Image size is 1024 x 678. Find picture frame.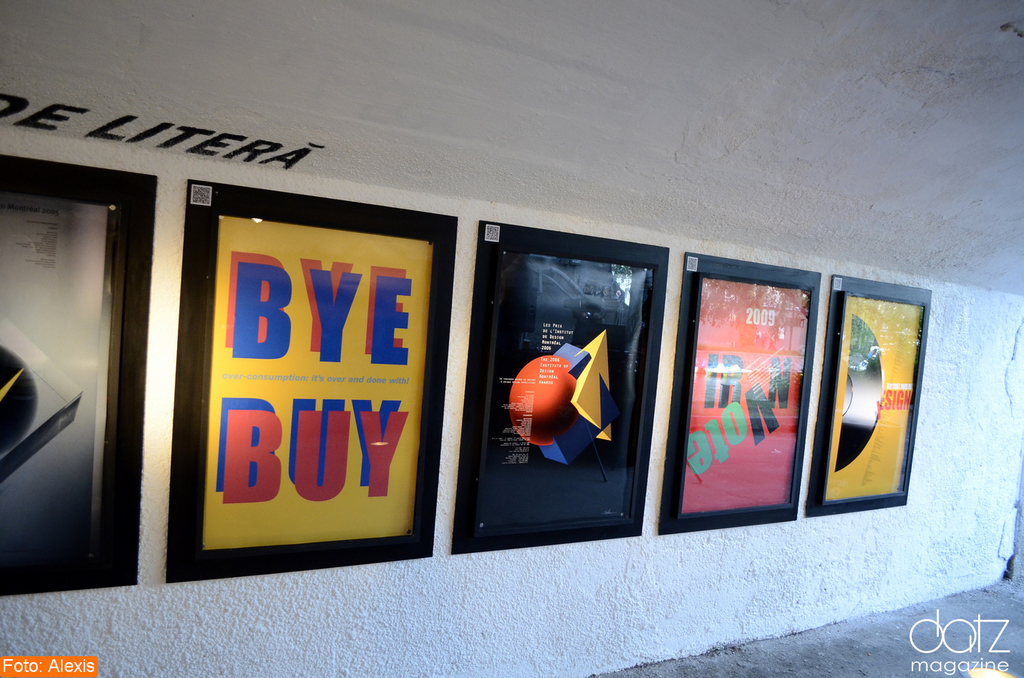
(left=164, top=177, right=459, bottom=582).
